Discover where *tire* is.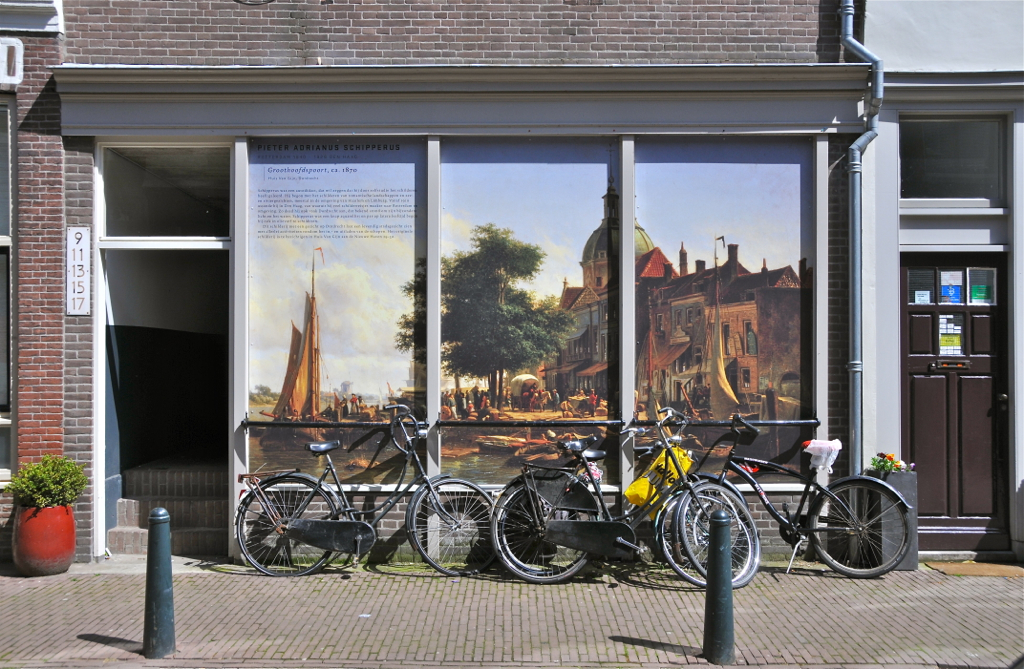
Discovered at select_region(499, 491, 586, 574).
